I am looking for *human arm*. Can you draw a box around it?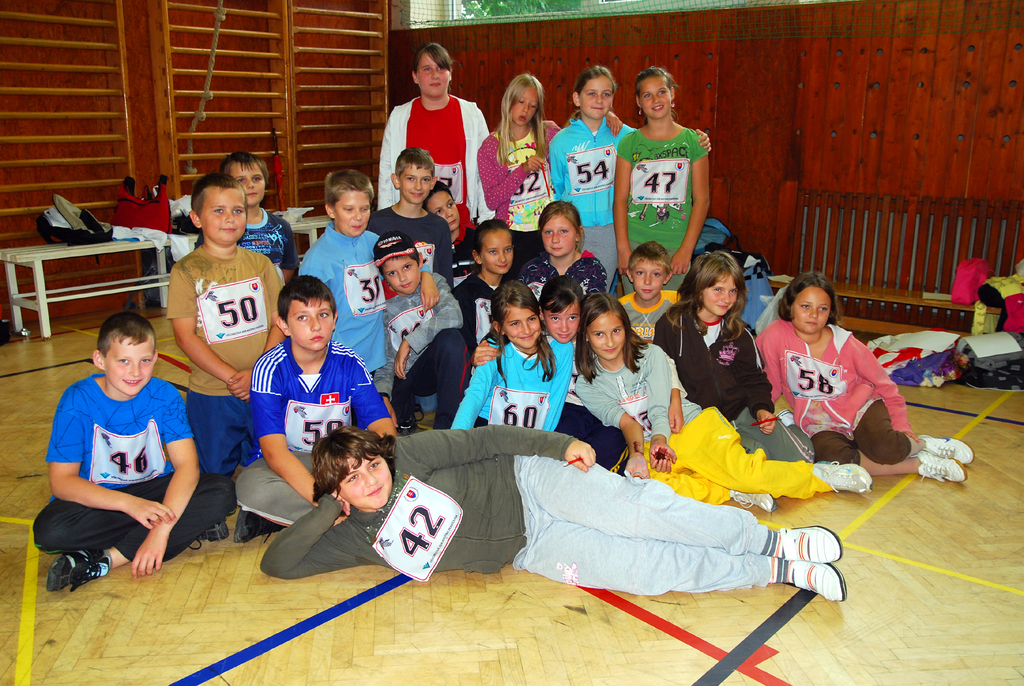
Sure, the bounding box is (left=391, top=270, right=463, bottom=382).
